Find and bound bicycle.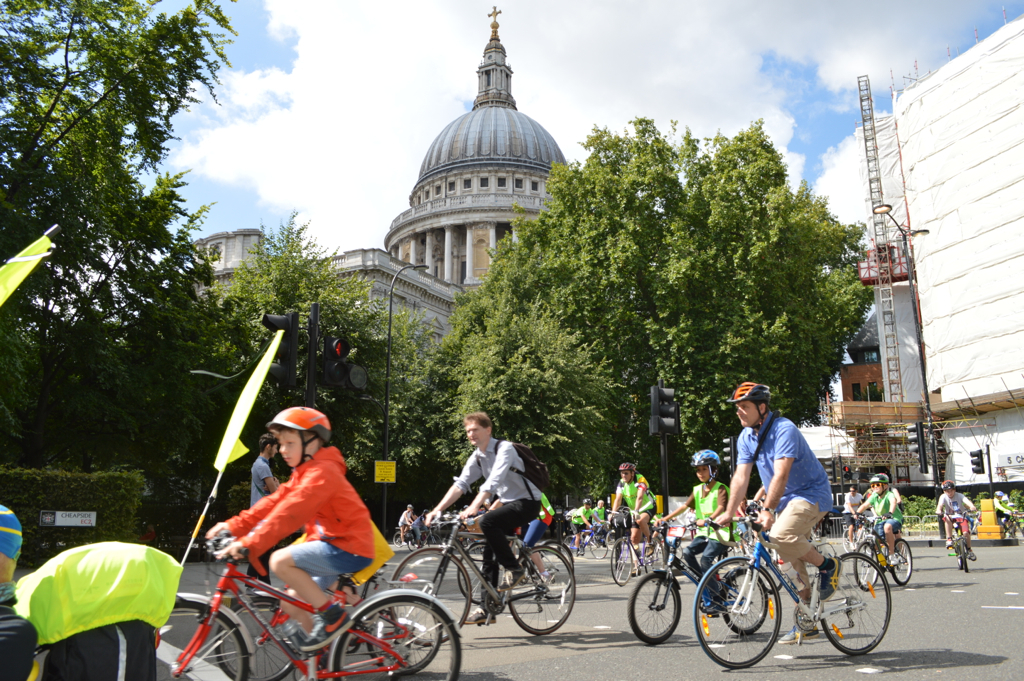
Bound: [left=165, top=536, right=457, bottom=680].
